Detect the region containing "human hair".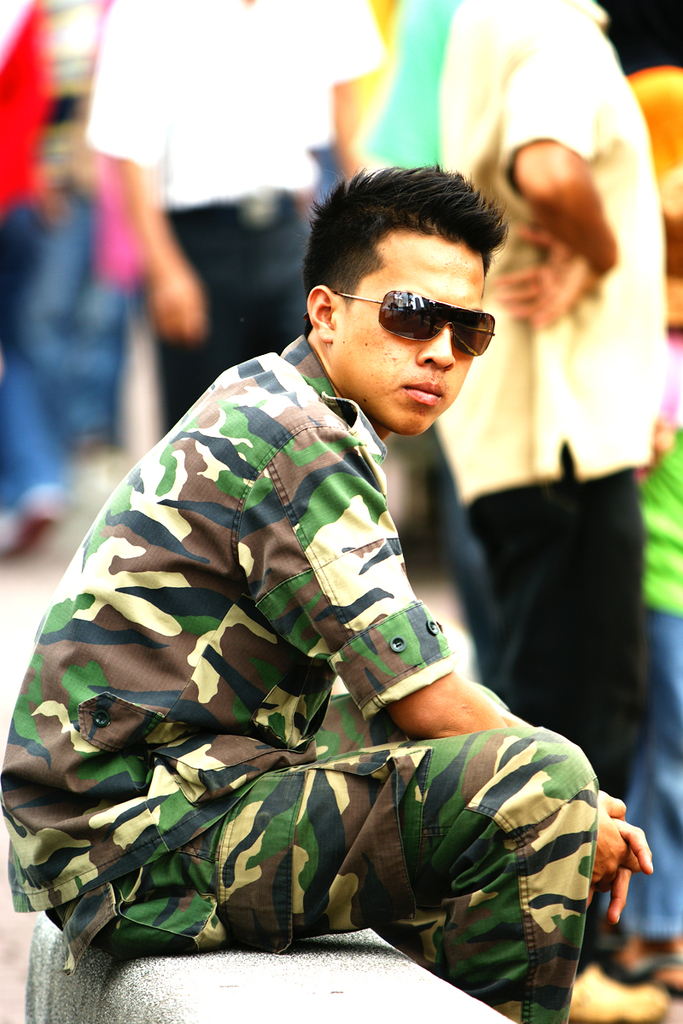
291 160 500 294.
